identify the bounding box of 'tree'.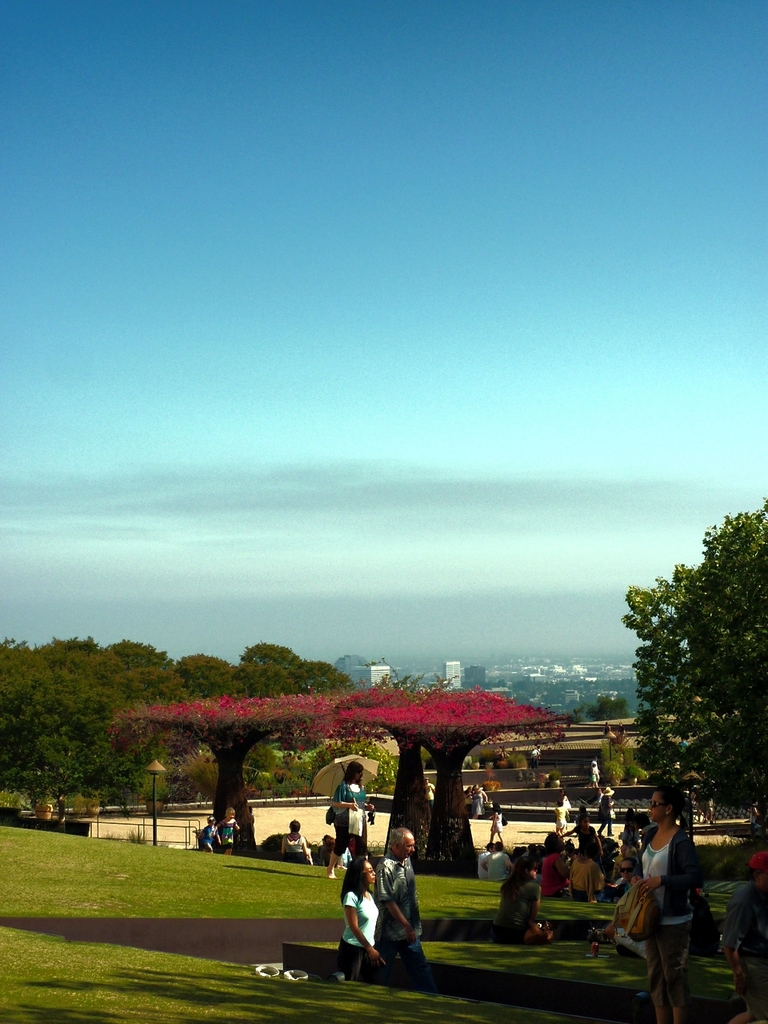
{"x1": 577, "y1": 693, "x2": 619, "y2": 733}.
